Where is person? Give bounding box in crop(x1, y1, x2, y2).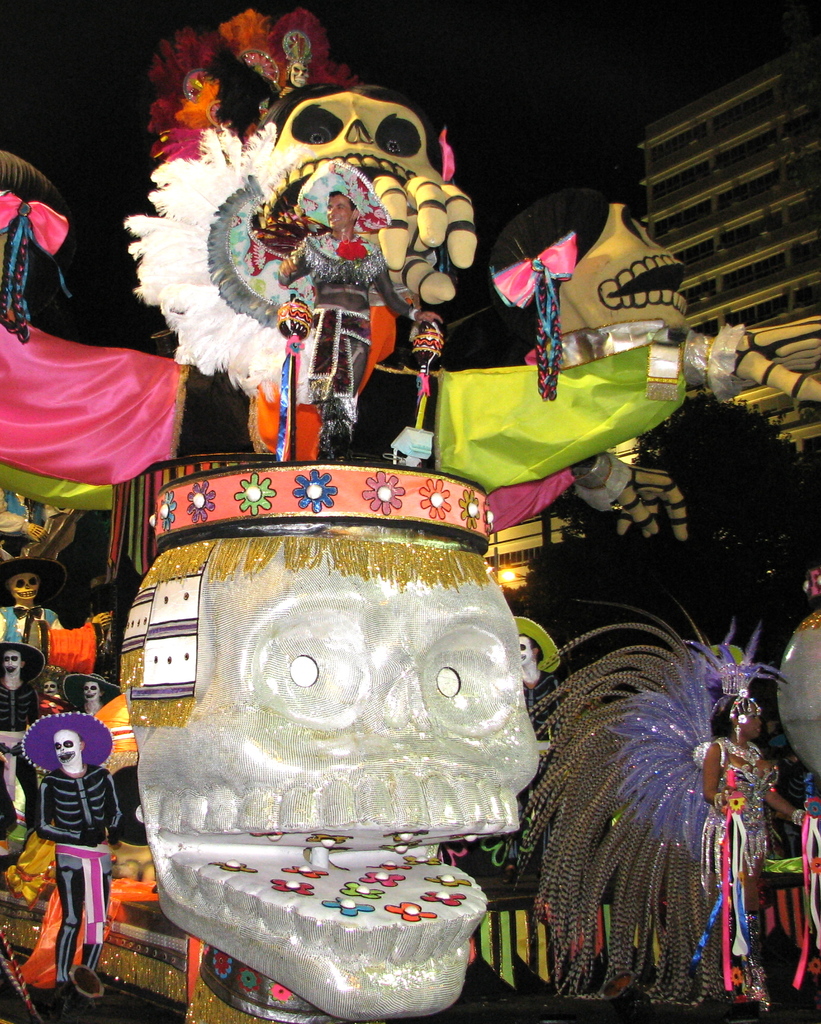
crop(692, 683, 809, 970).
